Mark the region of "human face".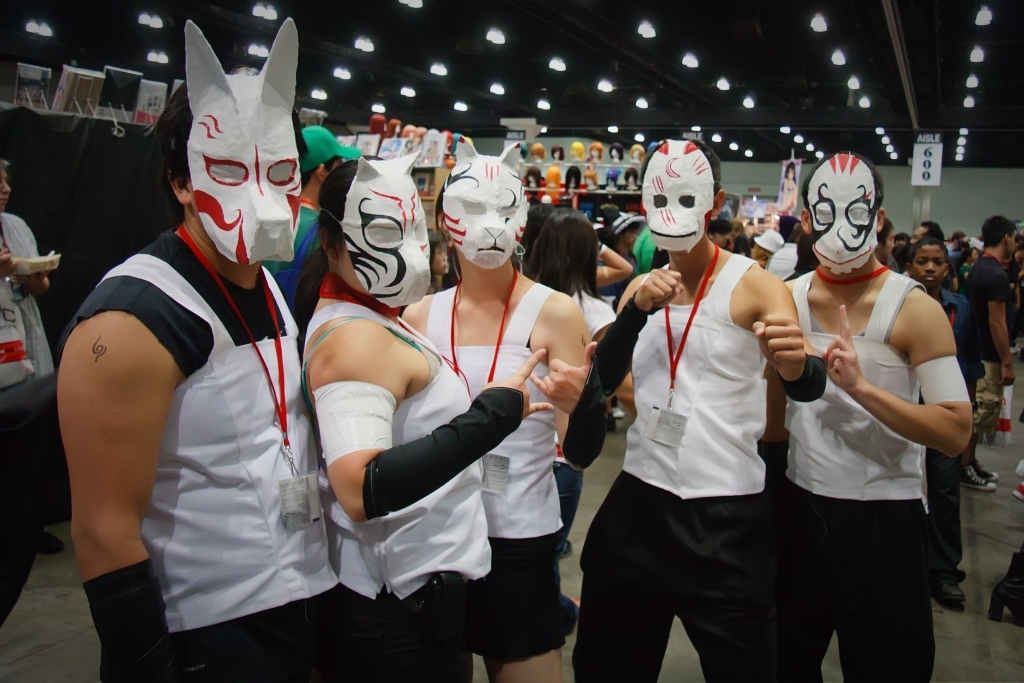
Region: left=1007, top=226, right=1018, bottom=259.
